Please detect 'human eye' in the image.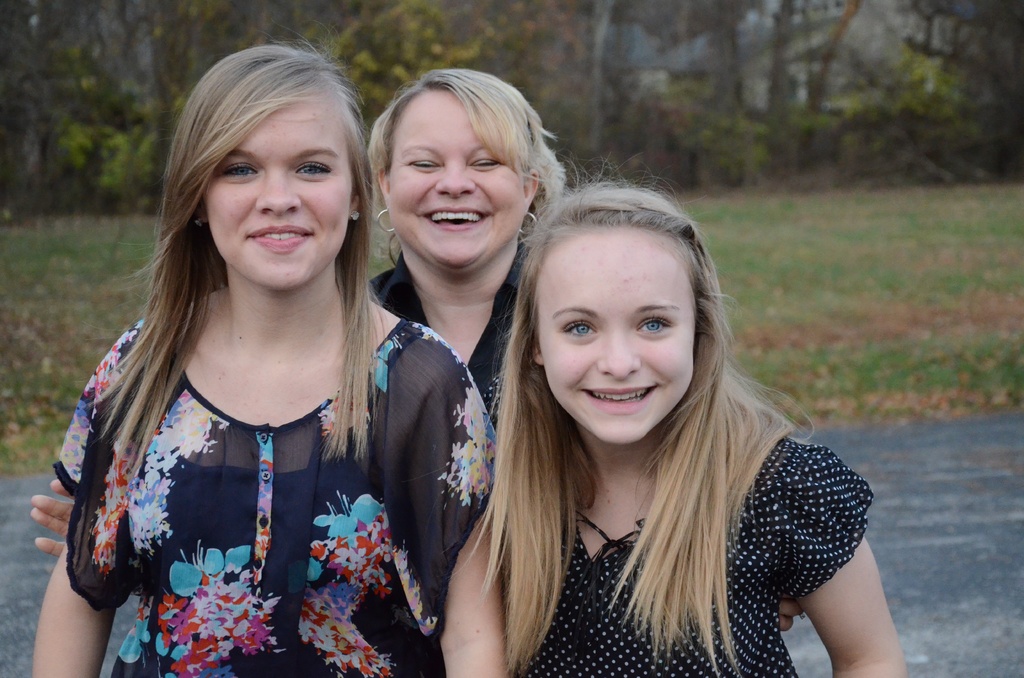
(left=291, top=160, right=330, bottom=180).
